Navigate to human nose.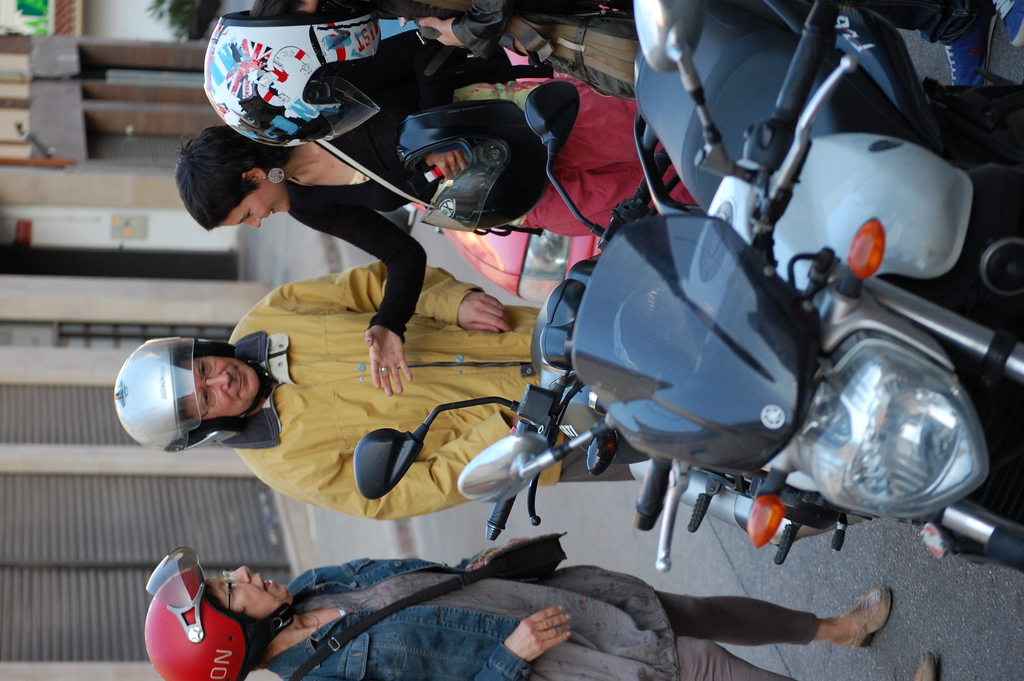
Navigation target: (207, 369, 236, 390).
